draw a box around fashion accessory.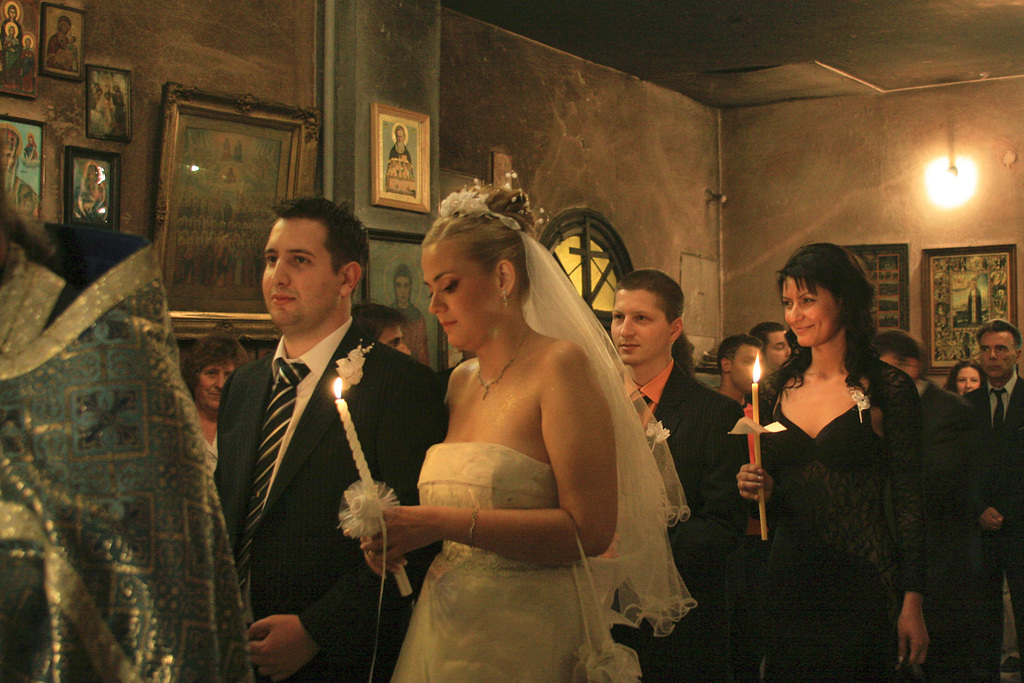
[442, 165, 554, 240].
